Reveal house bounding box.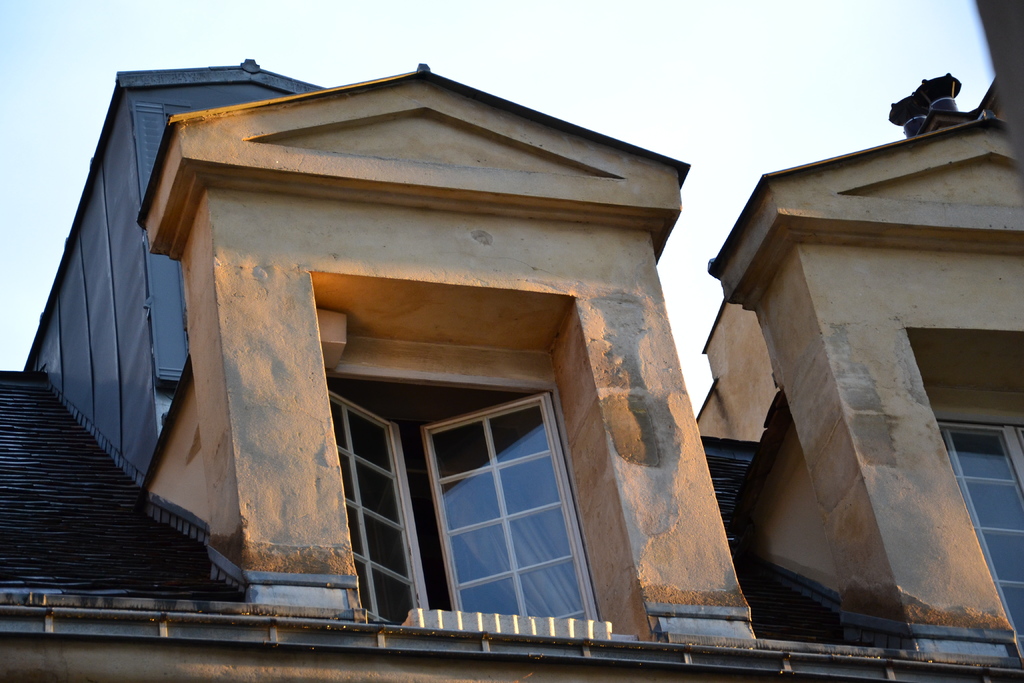
Revealed: 696 0 1023 682.
